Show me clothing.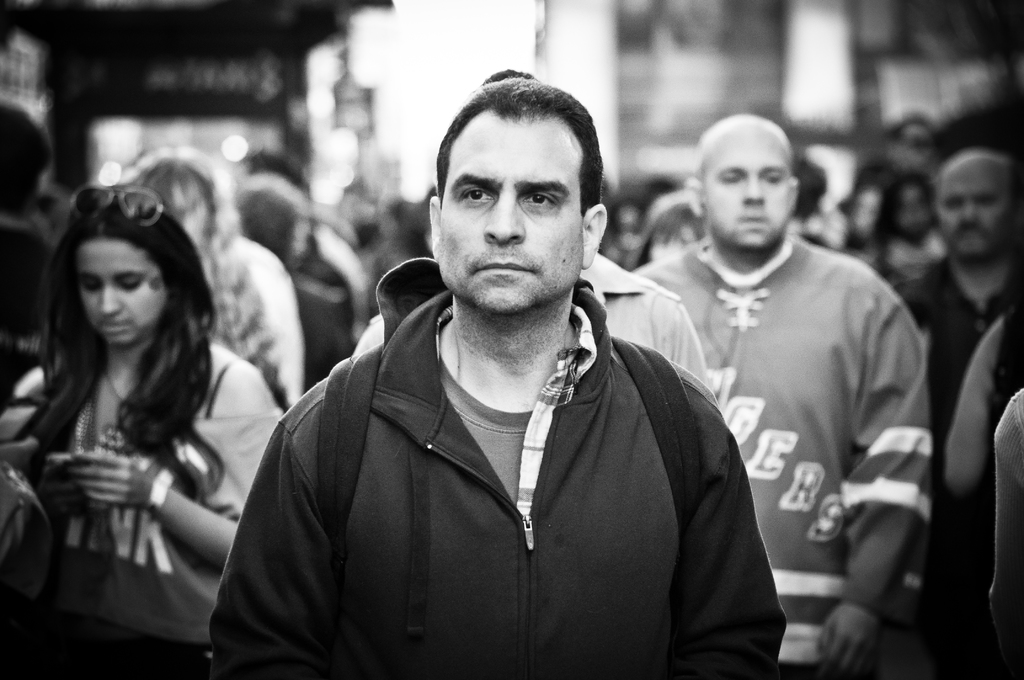
clothing is here: BBox(0, 198, 61, 327).
